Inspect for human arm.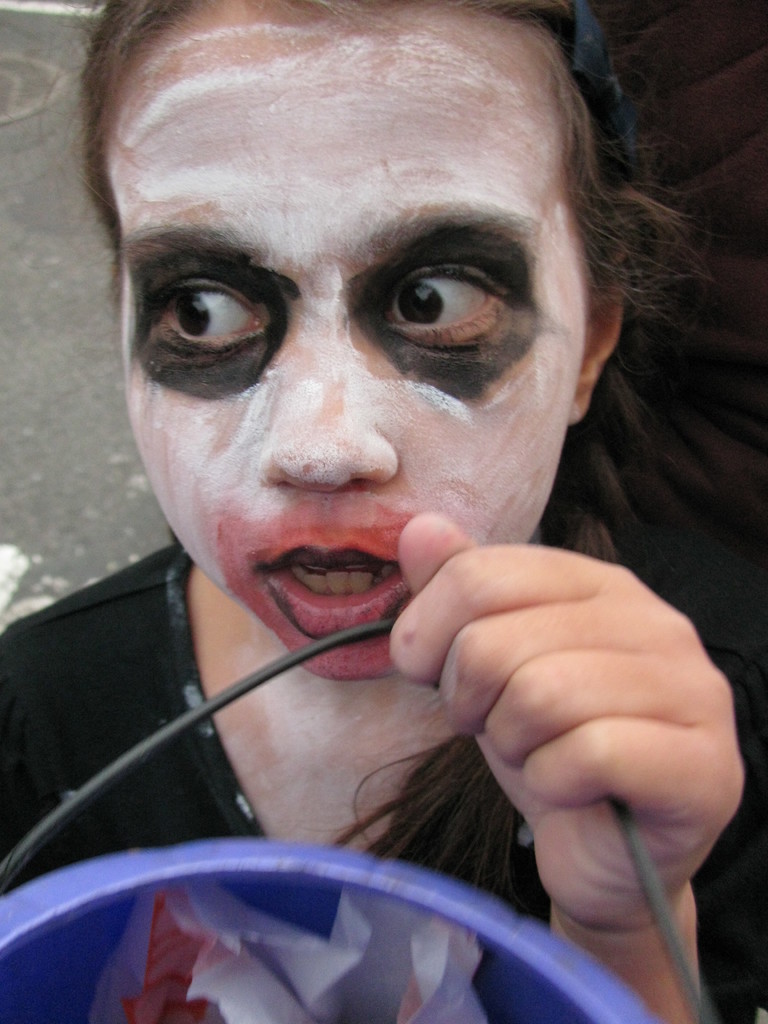
Inspection: BBox(388, 517, 732, 989).
